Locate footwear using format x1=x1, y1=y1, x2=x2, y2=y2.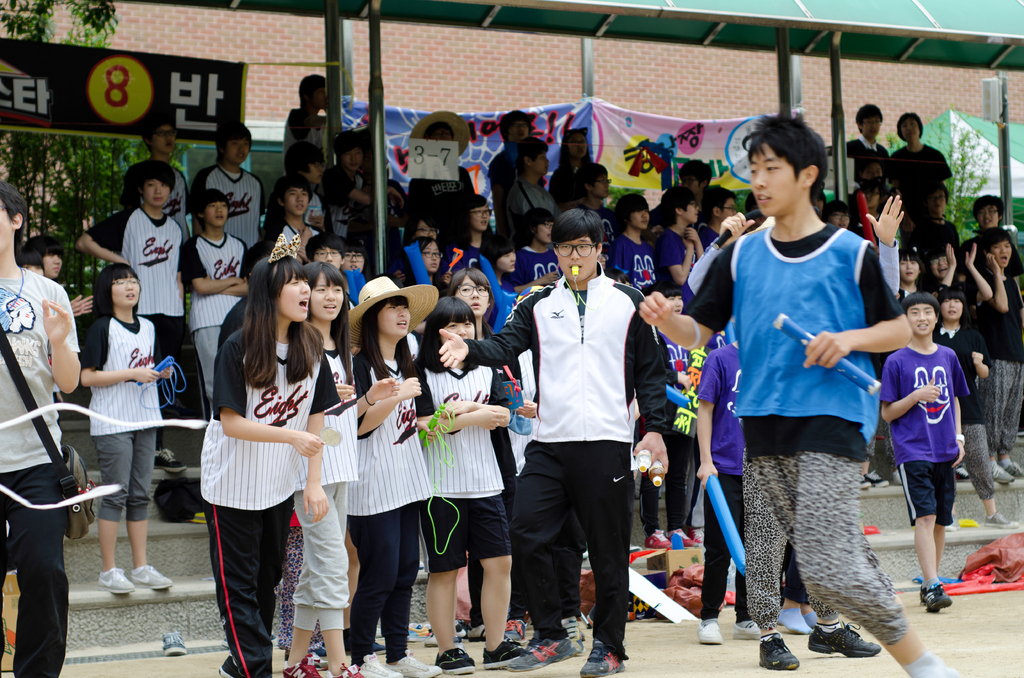
x1=691, y1=527, x2=705, y2=546.
